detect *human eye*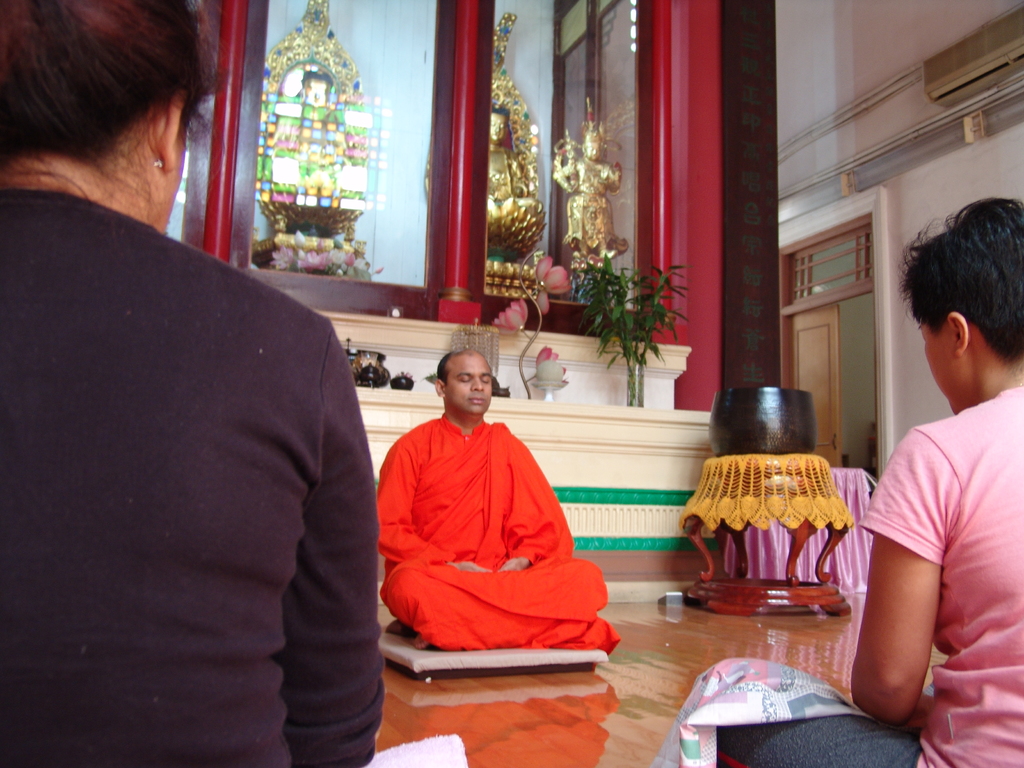
box(478, 378, 495, 392)
